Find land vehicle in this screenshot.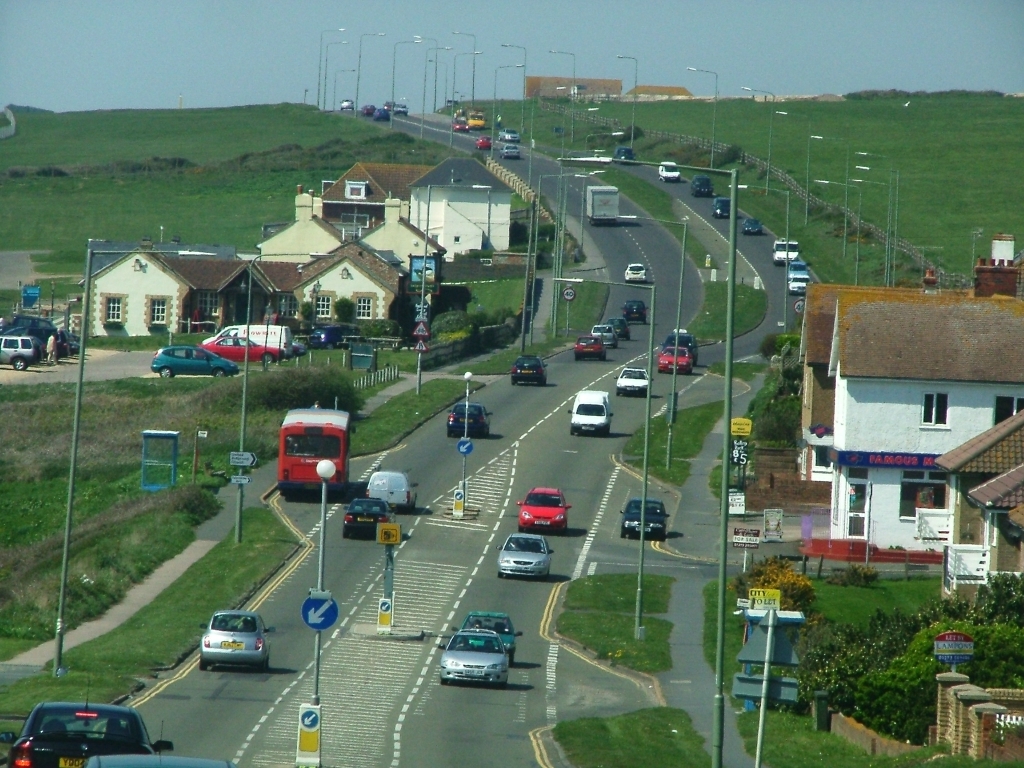
The bounding box for land vehicle is [450, 117, 469, 133].
